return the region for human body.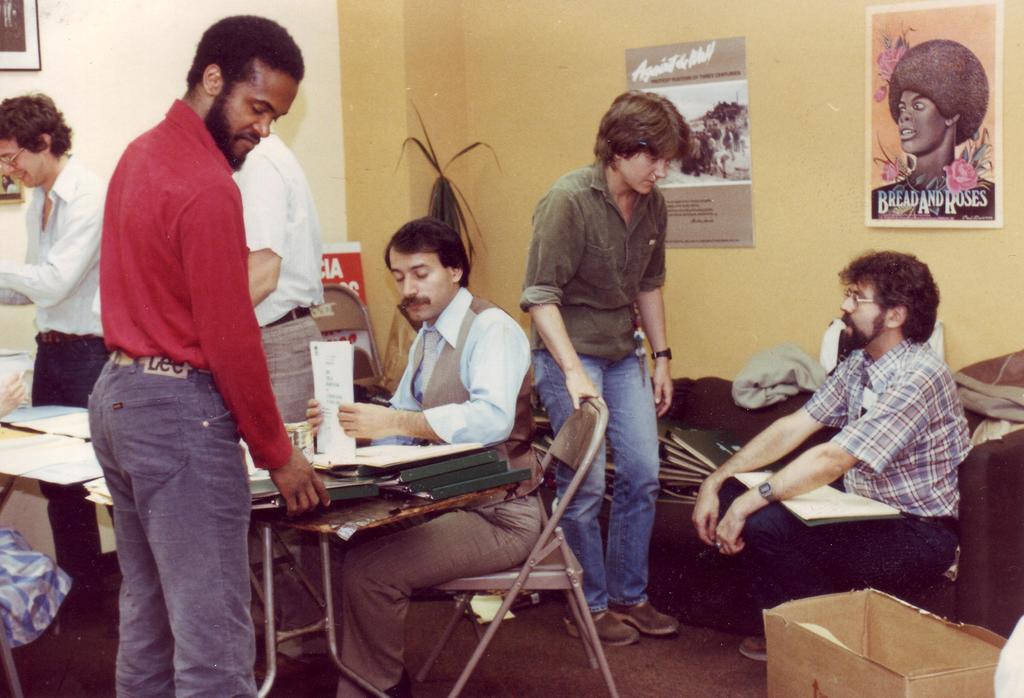
box=[300, 281, 546, 697].
